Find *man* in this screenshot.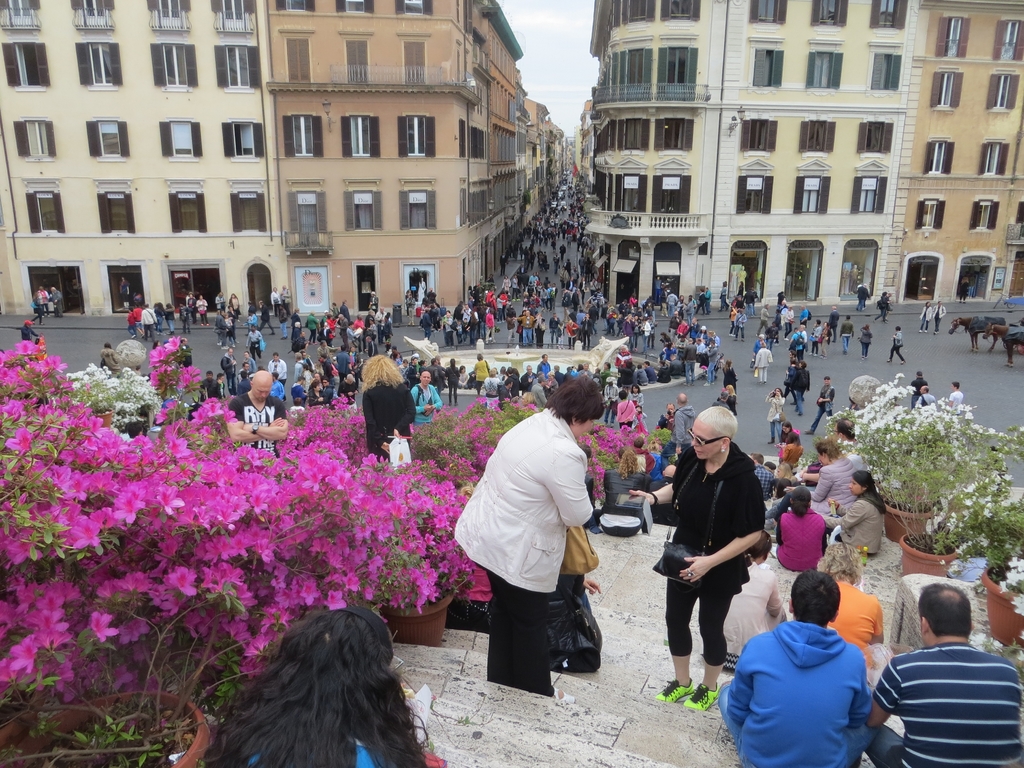
The bounding box for *man* is detection(907, 369, 928, 394).
